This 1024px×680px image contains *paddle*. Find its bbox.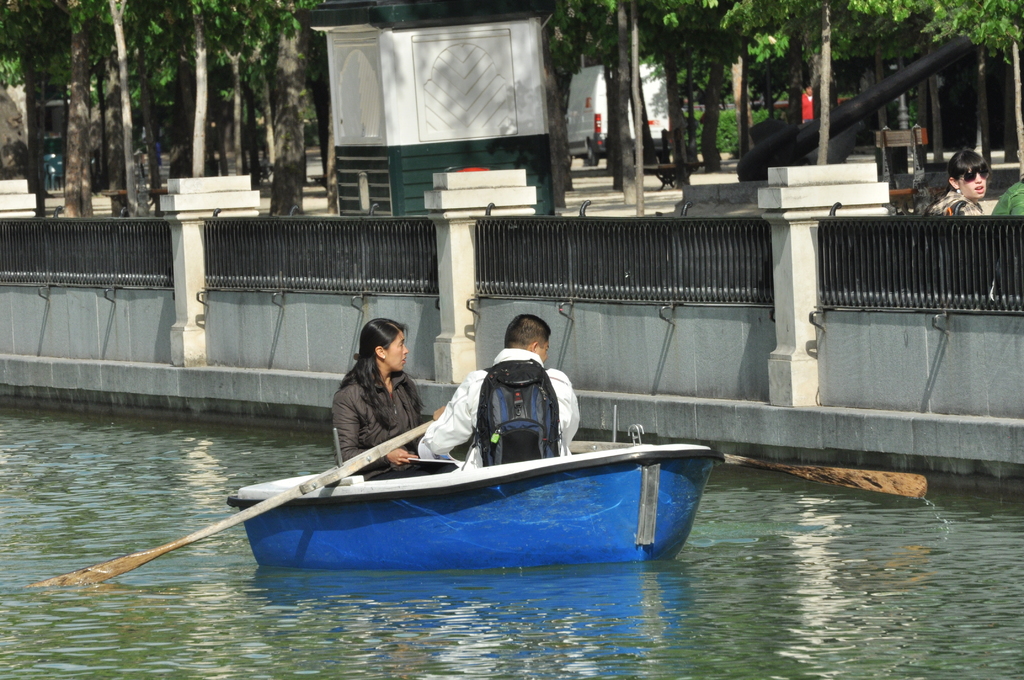
[x1=32, y1=416, x2=429, y2=585].
